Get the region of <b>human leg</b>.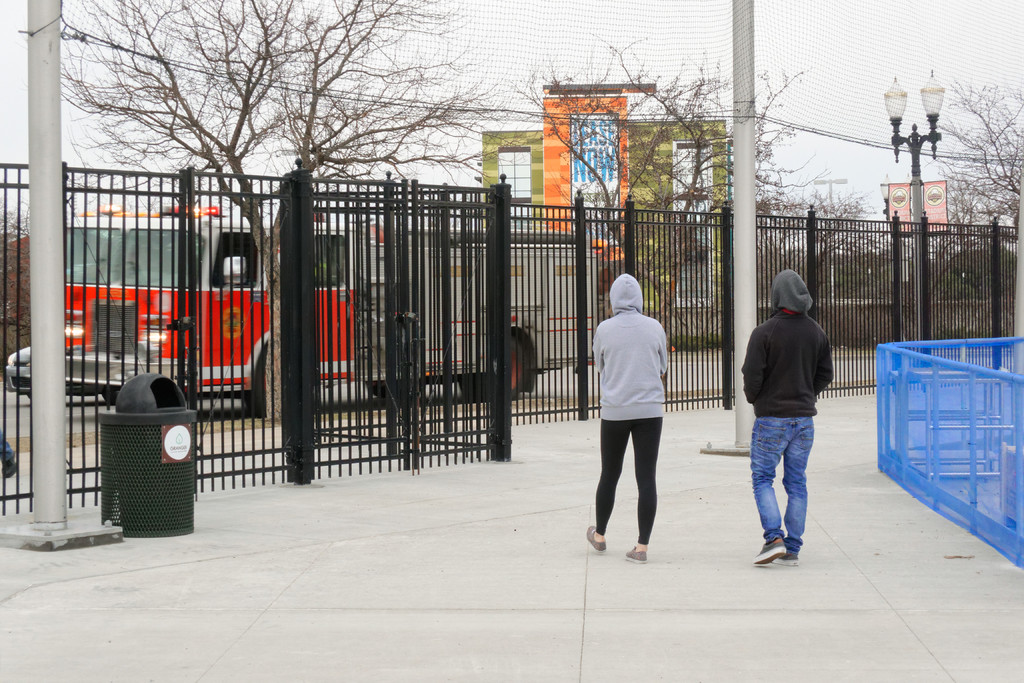
<bbox>627, 414, 659, 557</bbox>.
